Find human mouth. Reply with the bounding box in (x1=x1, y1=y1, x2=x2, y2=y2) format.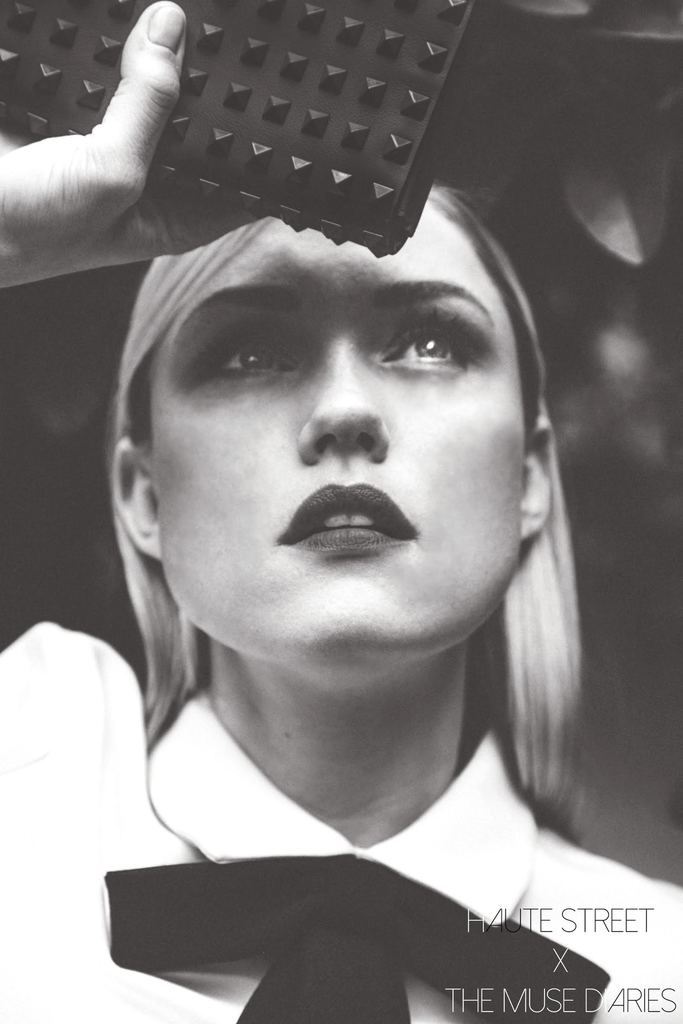
(x1=278, y1=483, x2=420, y2=554).
